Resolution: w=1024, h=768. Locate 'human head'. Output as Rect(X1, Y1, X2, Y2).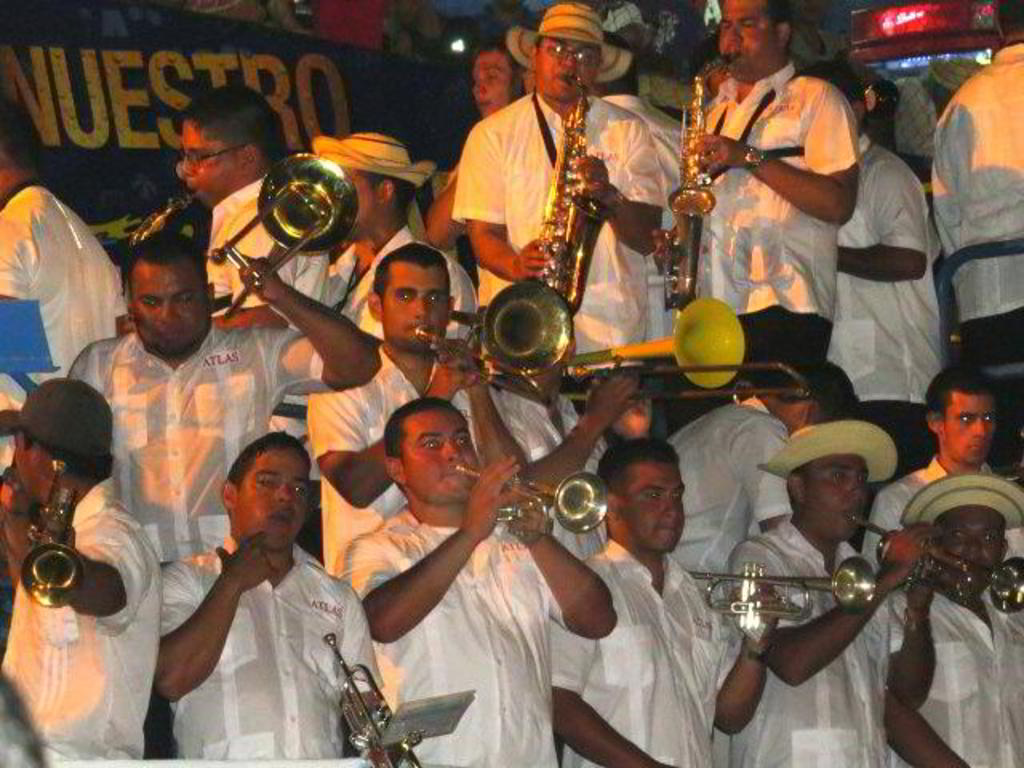
Rect(594, 434, 685, 565).
